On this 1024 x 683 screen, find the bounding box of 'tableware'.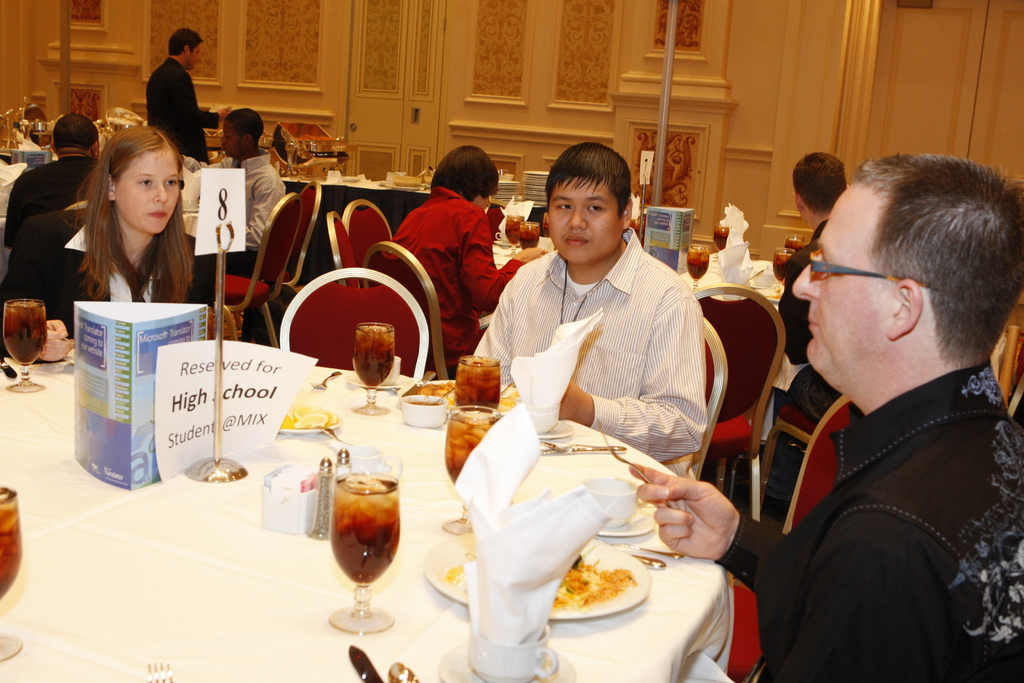
Bounding box: <box>714,226,732,251</box>.
